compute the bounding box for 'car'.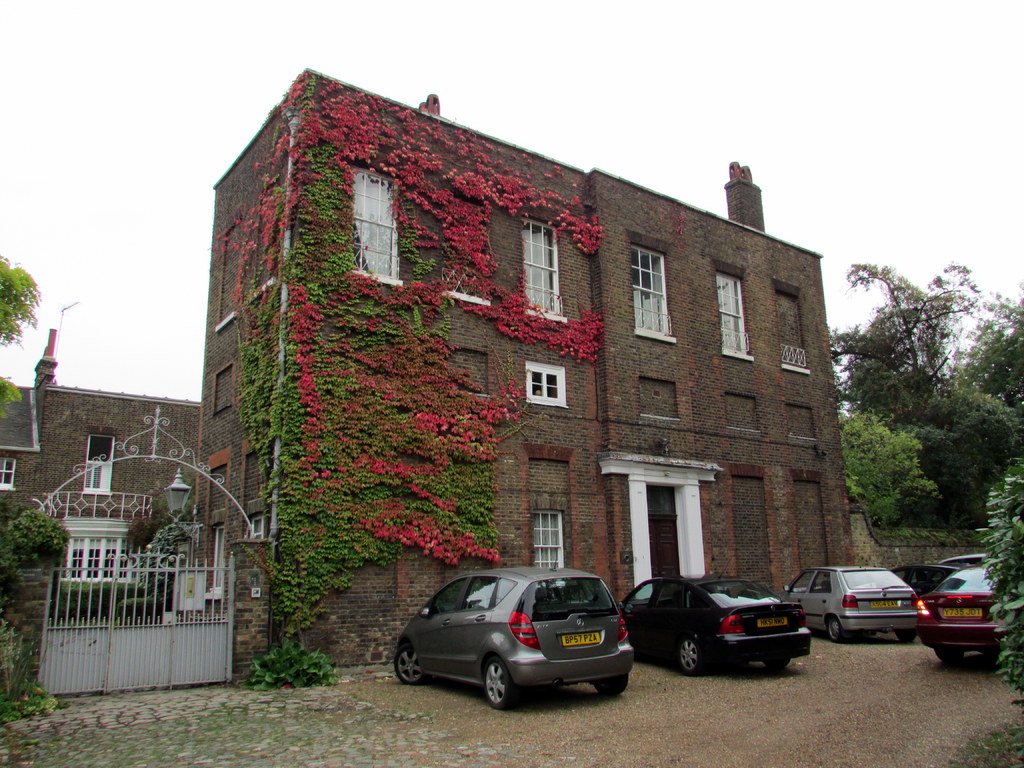
(392,565,632,712).
